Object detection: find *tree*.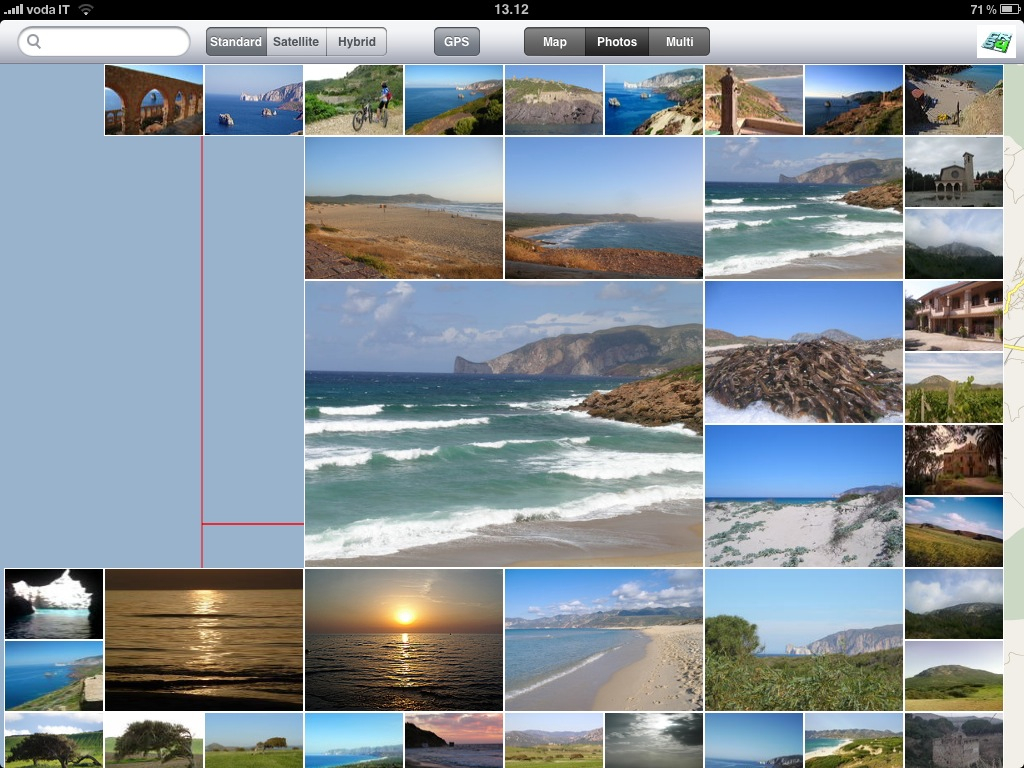
bbox=(702, 613, 769, 669).
